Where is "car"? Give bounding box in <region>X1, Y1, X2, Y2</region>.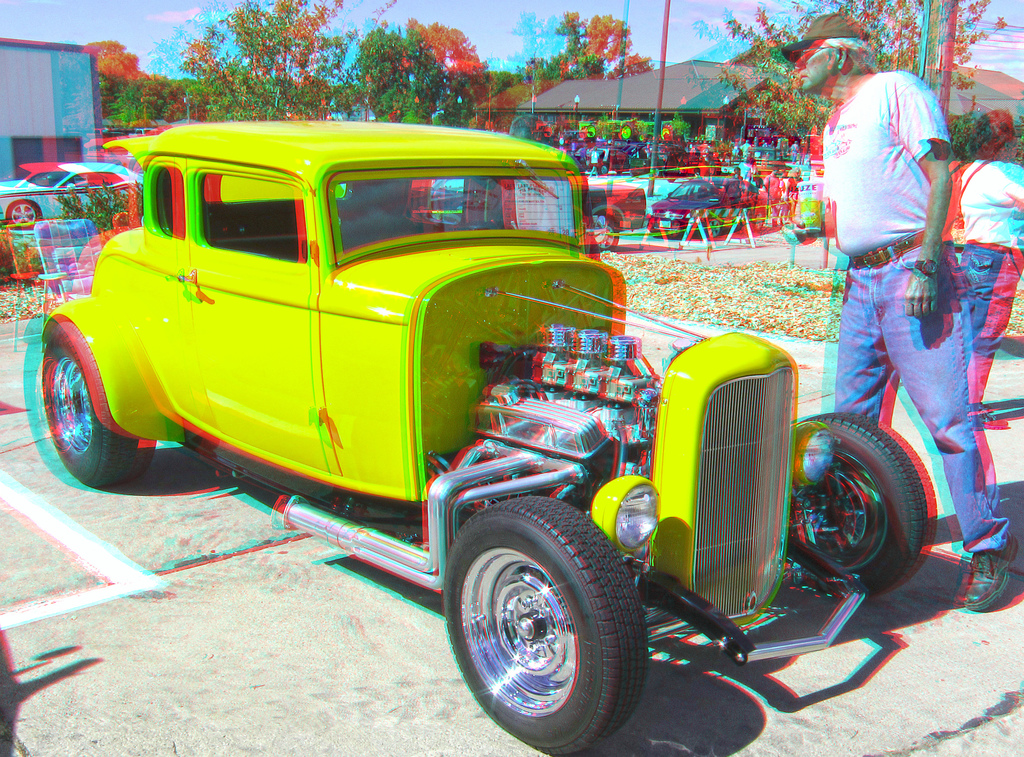
<region>655, 177, 758, 234</region>.
